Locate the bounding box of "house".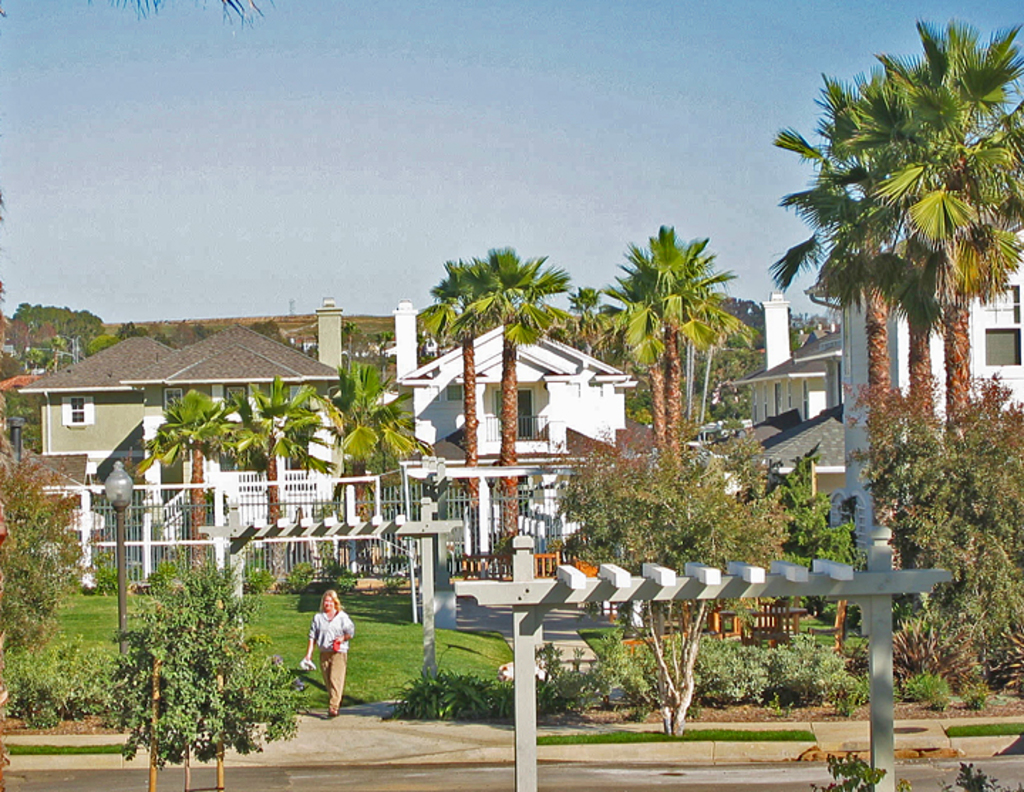
Bounding box: locate(128, 319, 340, 580).
